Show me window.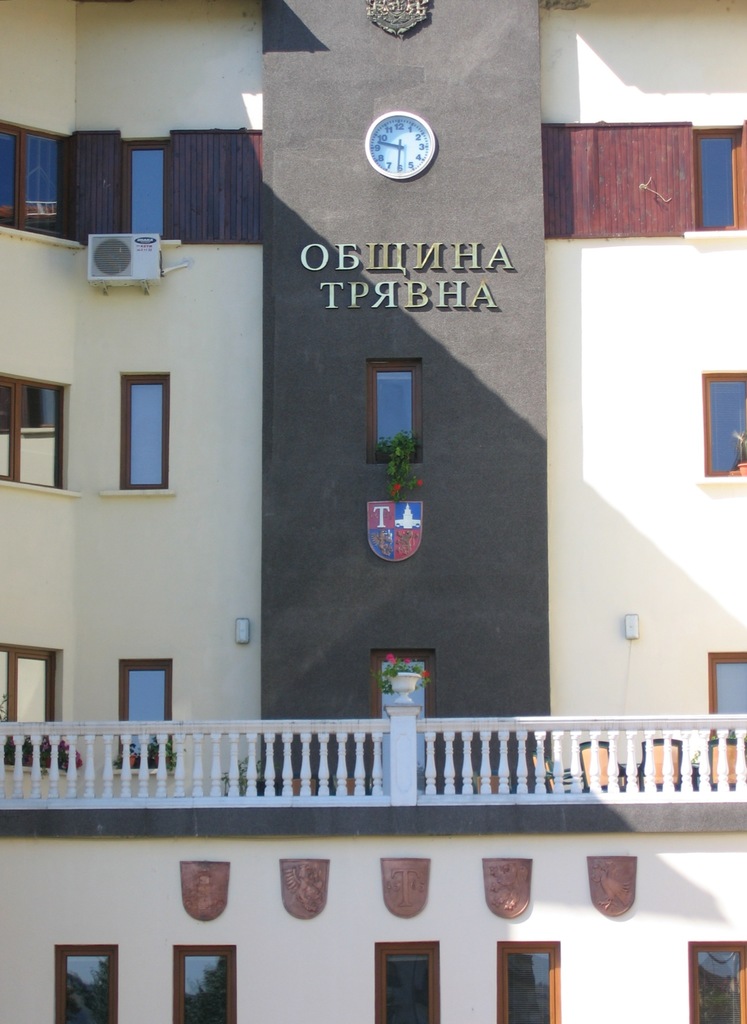
window is here: 0 645 59 731.
